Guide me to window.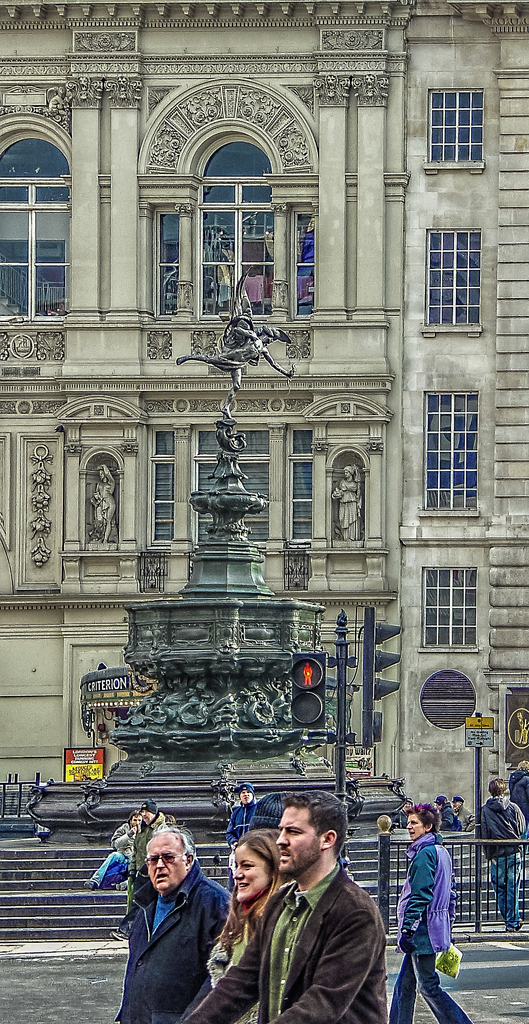
Guidance: (x1=151, y1=428, x2=317, y2=548).
